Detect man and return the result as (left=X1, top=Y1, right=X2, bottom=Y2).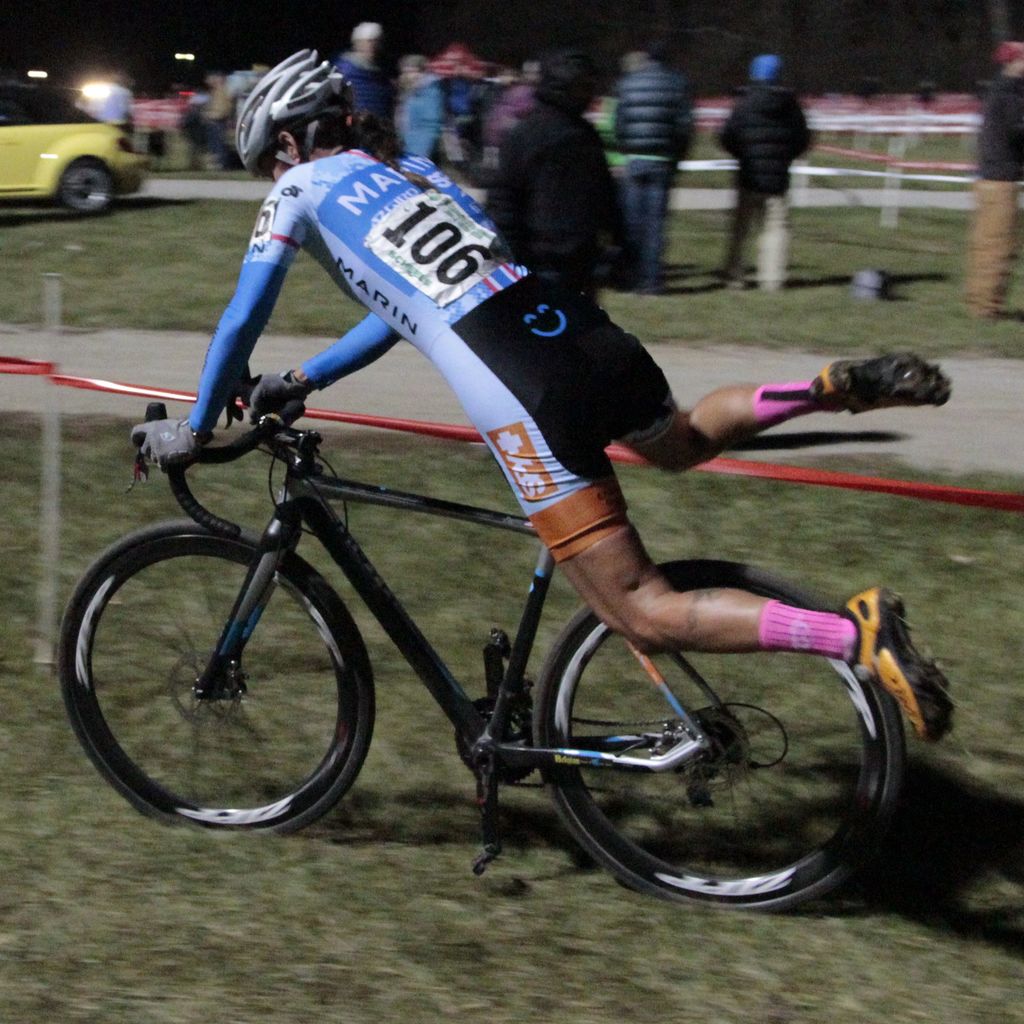
(left=964, top=22, right=1023, bottom=323).
